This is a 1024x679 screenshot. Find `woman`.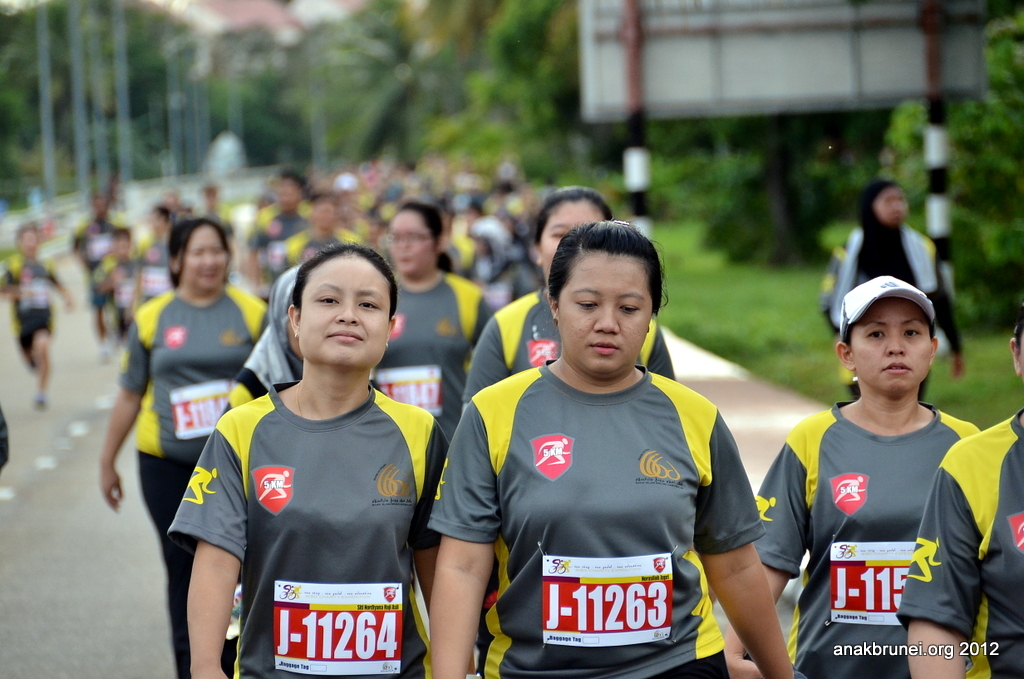
Bounding box: BBox(183, 245, 451, 669).
